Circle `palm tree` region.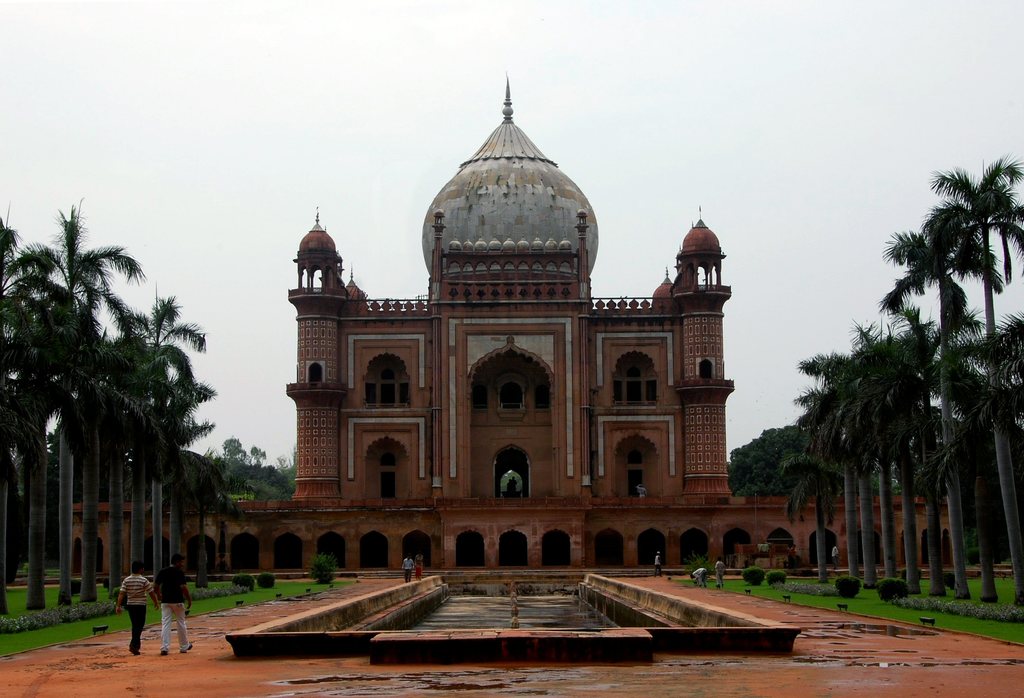
Region: box=[915, 158, 1023, 601].
